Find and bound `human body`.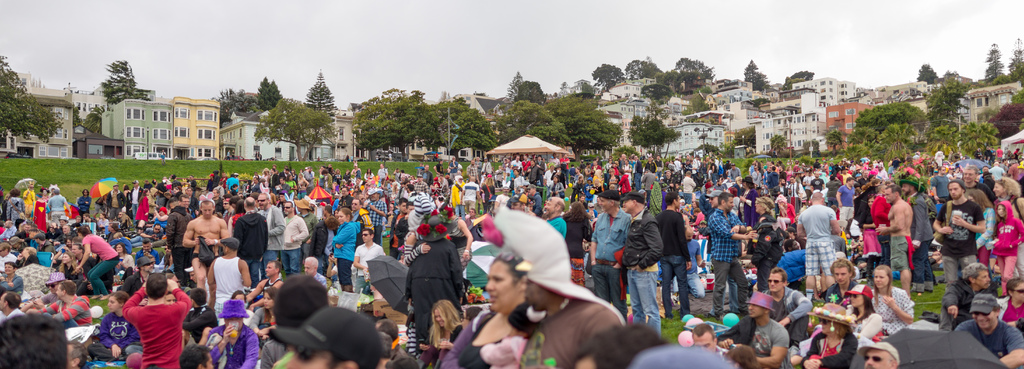
Bound: 502, 176, 512, 189.
